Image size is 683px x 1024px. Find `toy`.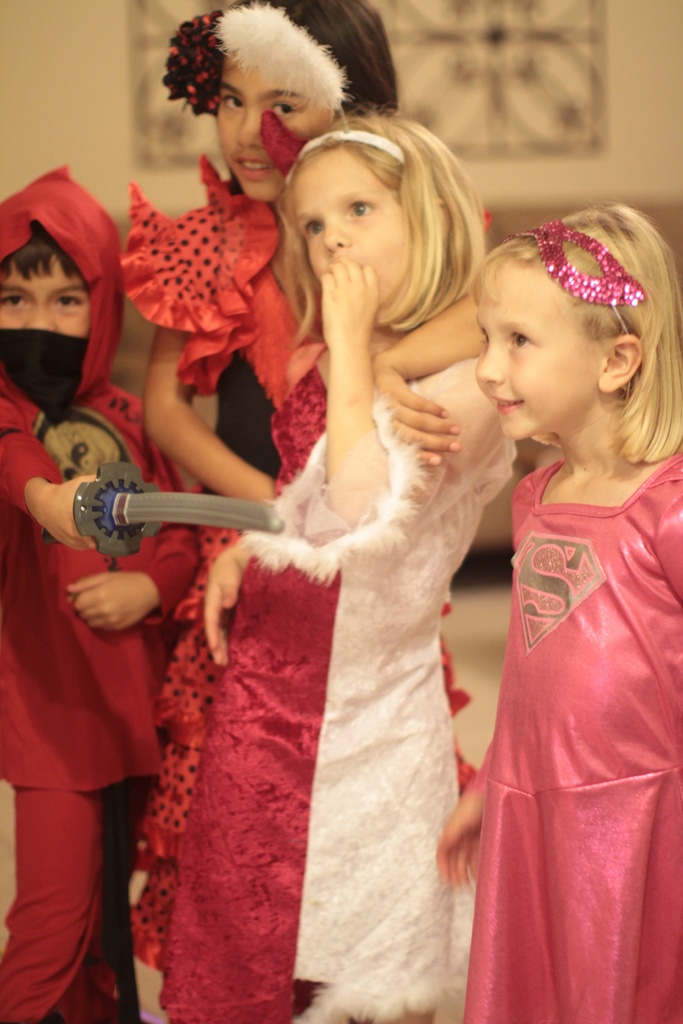
select_region(45, 461, 285, 559).
